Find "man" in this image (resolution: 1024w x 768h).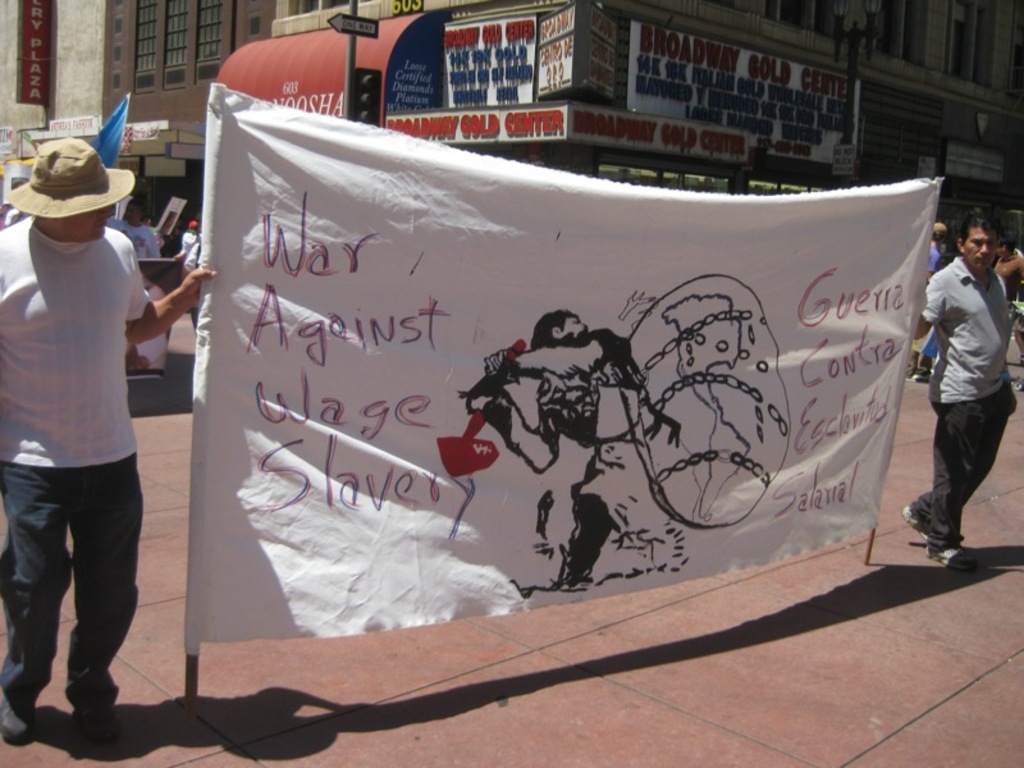
<bbox>910, 223, 946, 381</bbox>.
